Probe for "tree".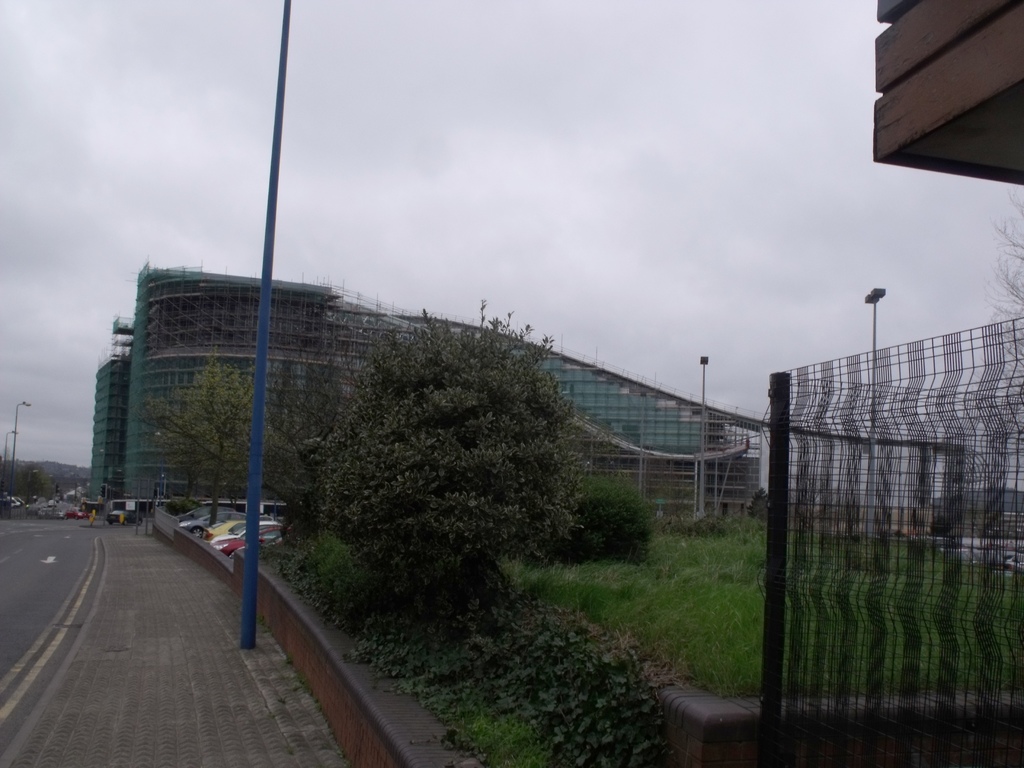
Probe result: {"left": 292, "top": 285, "right": 605, "bottom": 634}.
